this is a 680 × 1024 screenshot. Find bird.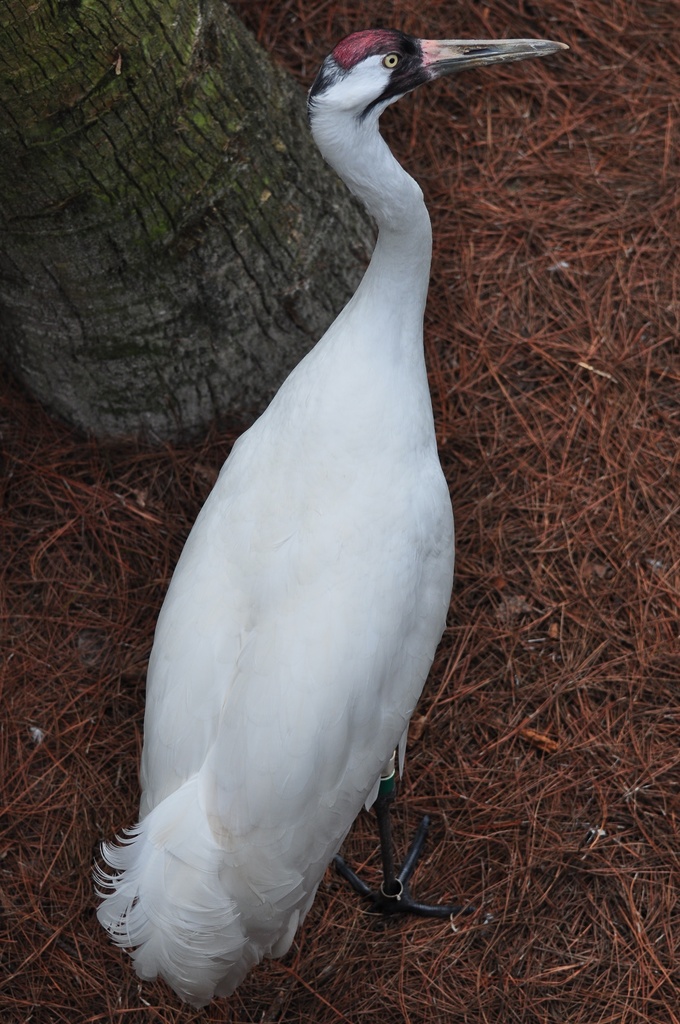
Bounding box: 97/35/531/1000.
